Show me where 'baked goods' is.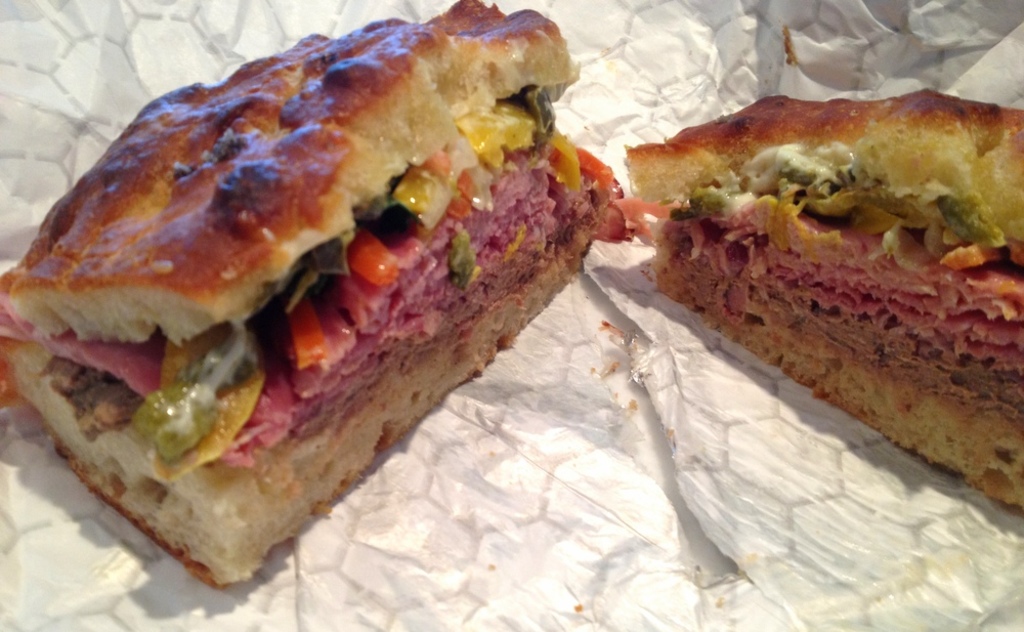
'baked goods' is at left=0, top=2, right=654, bottom=588.
